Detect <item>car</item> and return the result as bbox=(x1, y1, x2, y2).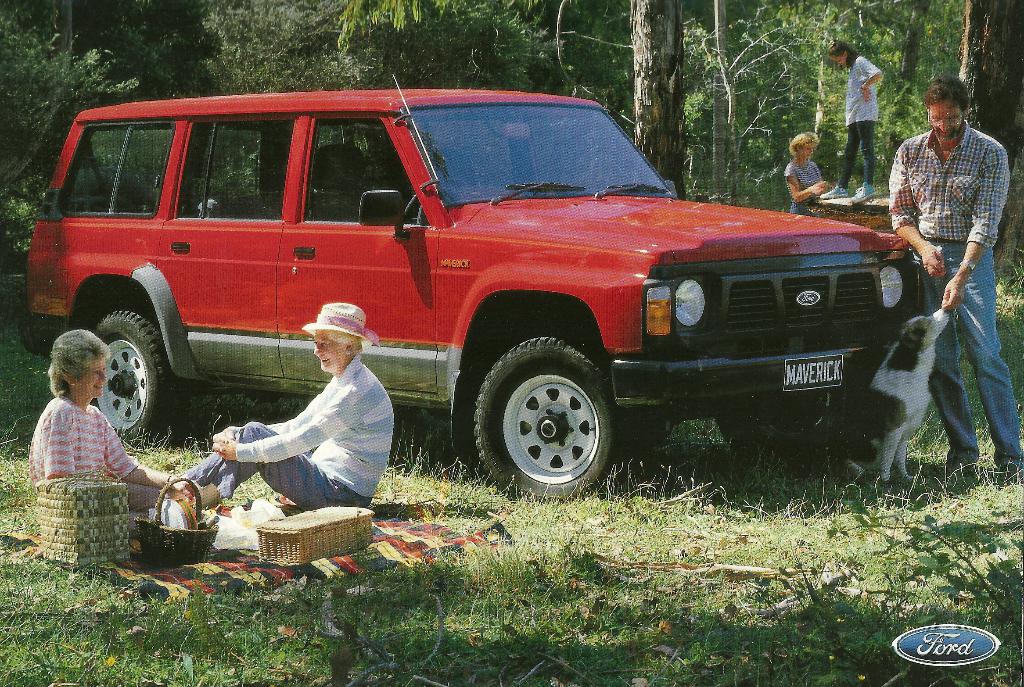
bbox=(11, 92, 969, 510).
